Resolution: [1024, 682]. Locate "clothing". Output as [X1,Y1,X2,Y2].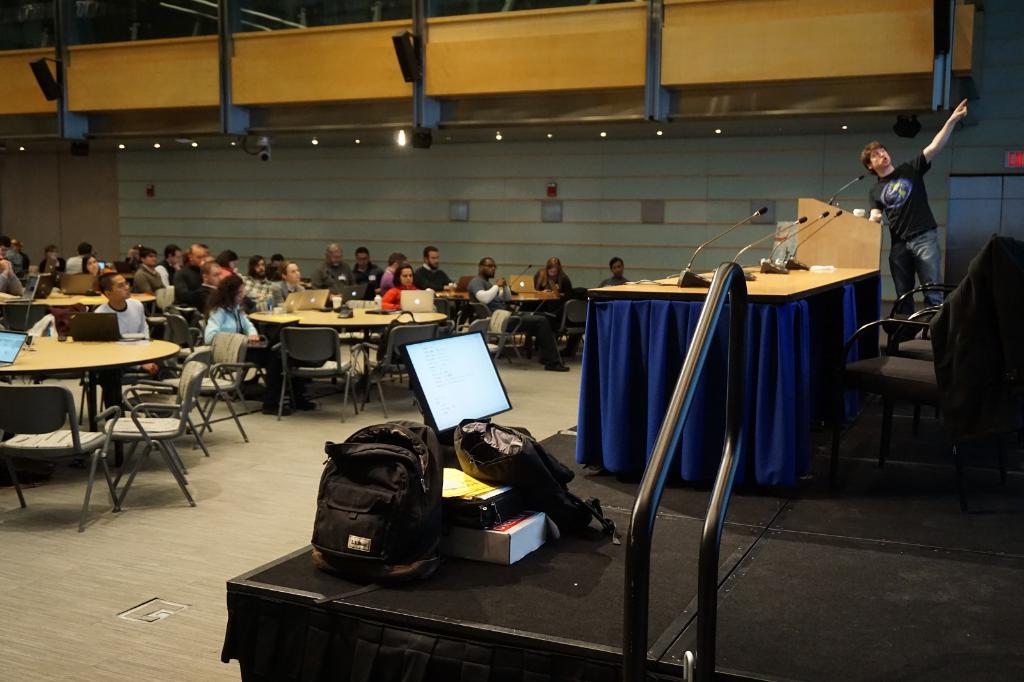
[385,285,413,308].
